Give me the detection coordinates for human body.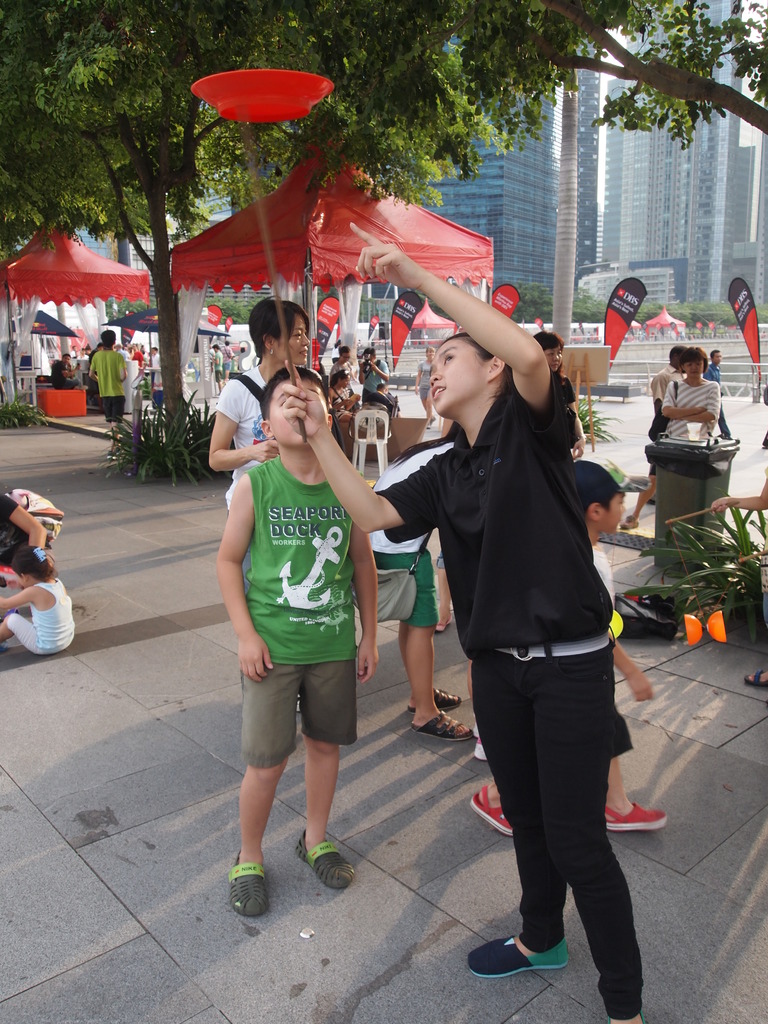
328:360:353:412.
